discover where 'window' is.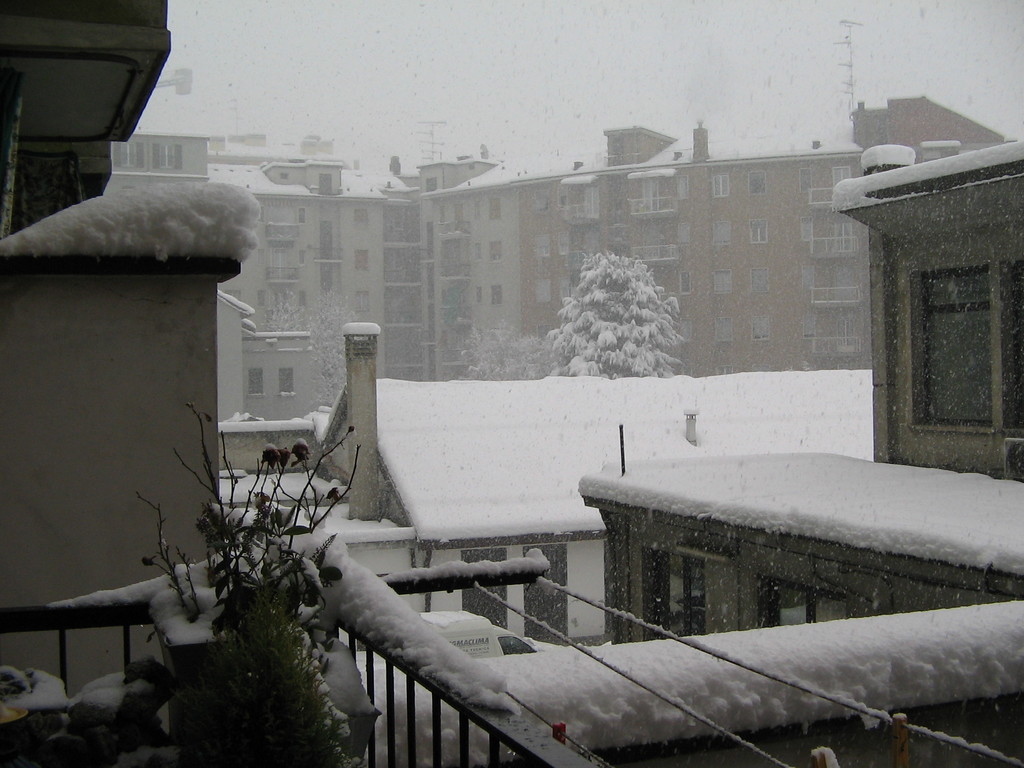
Discovered at bbox=[925, 259, 996, 425].
